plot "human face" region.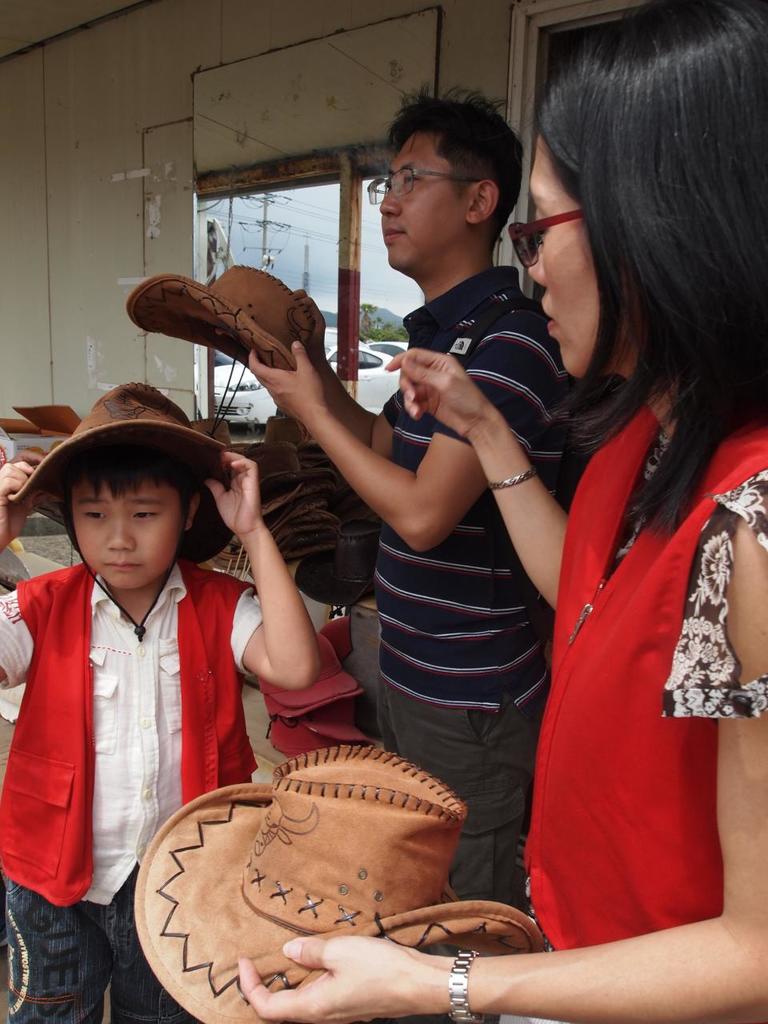
Plotted at [386,122,476,274].
